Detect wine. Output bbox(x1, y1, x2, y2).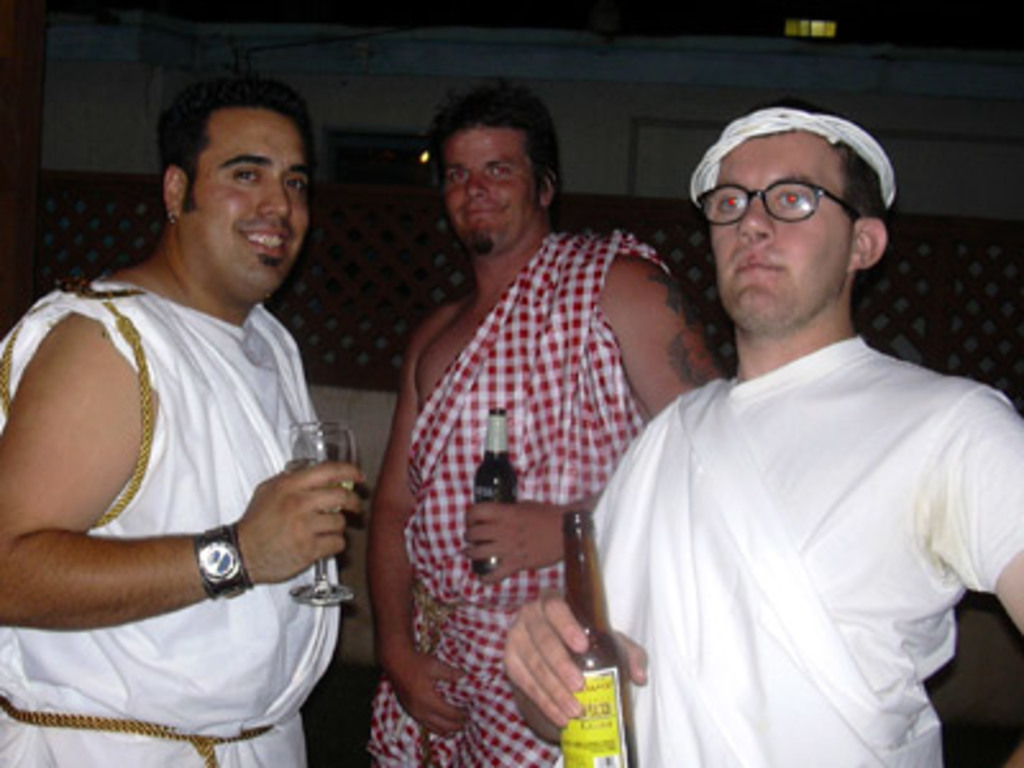
bbox(561, 512, 637, 765).
